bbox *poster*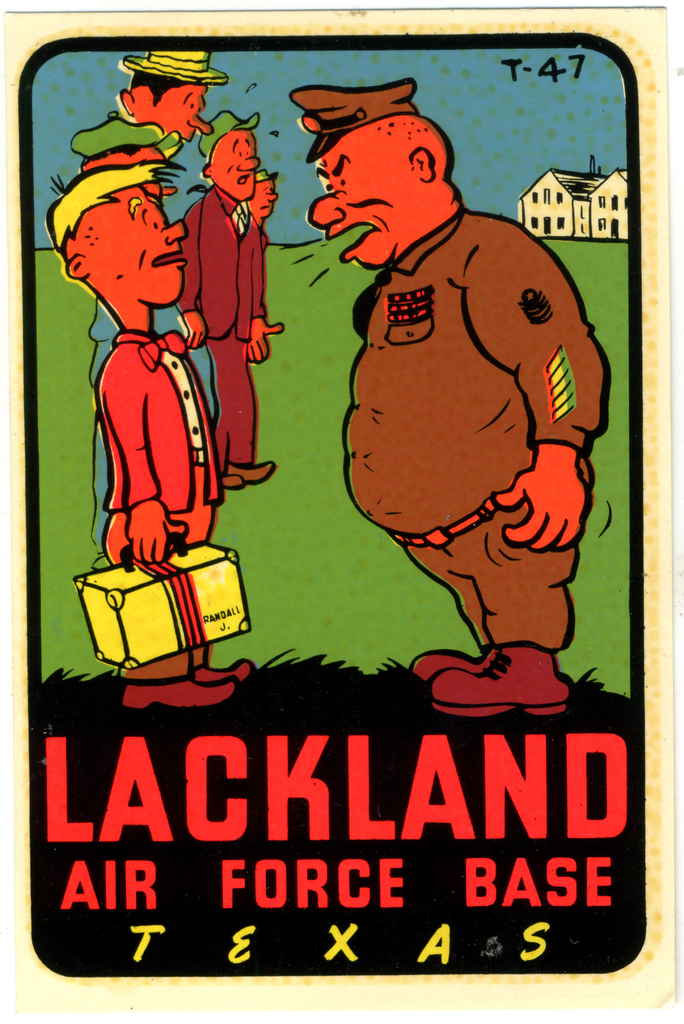
[8,4,676,1023]
